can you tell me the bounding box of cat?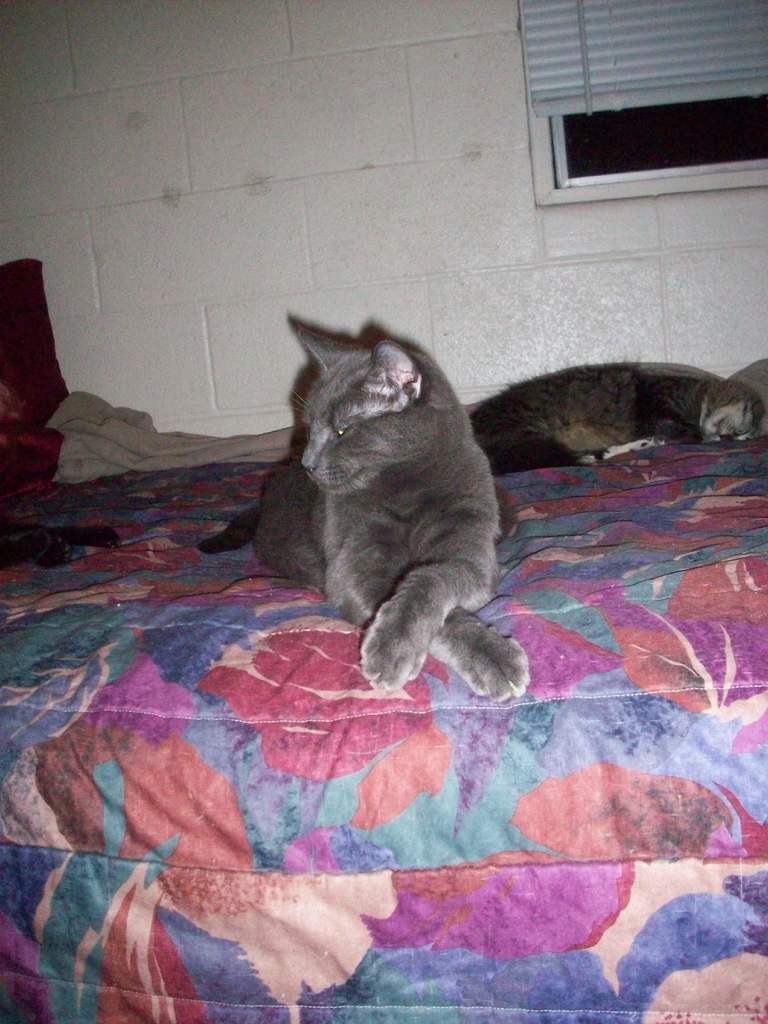
x1=476 y1=361 x2=761 y2=466.
